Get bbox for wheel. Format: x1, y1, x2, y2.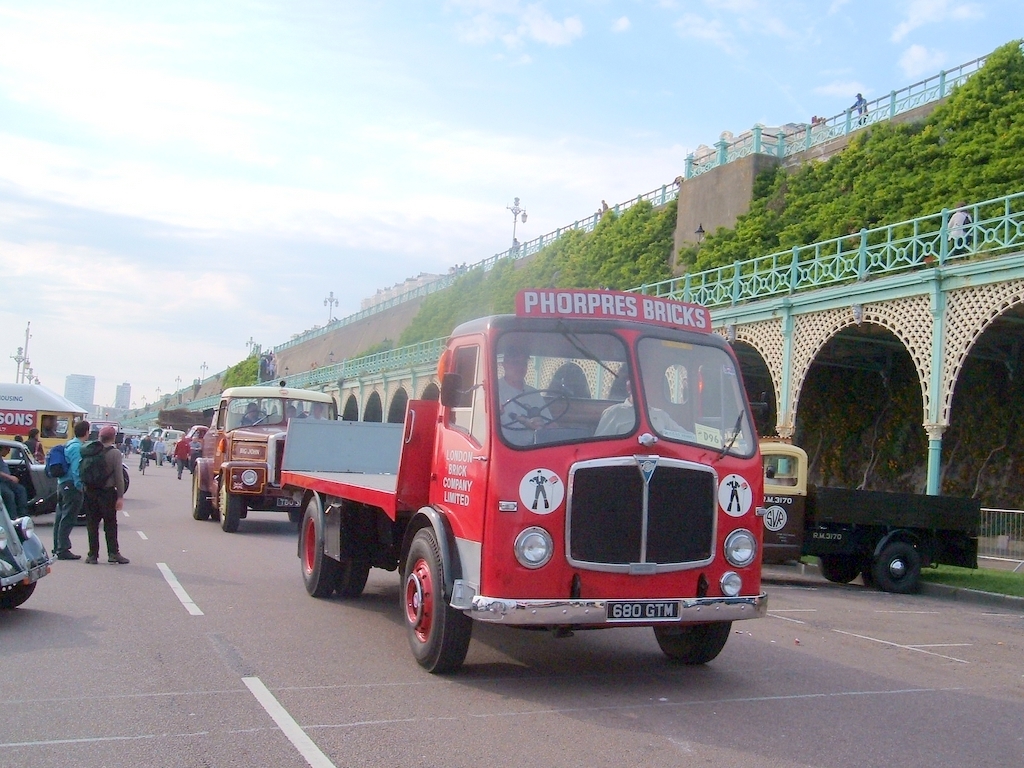
343, 537, 363, 591.
